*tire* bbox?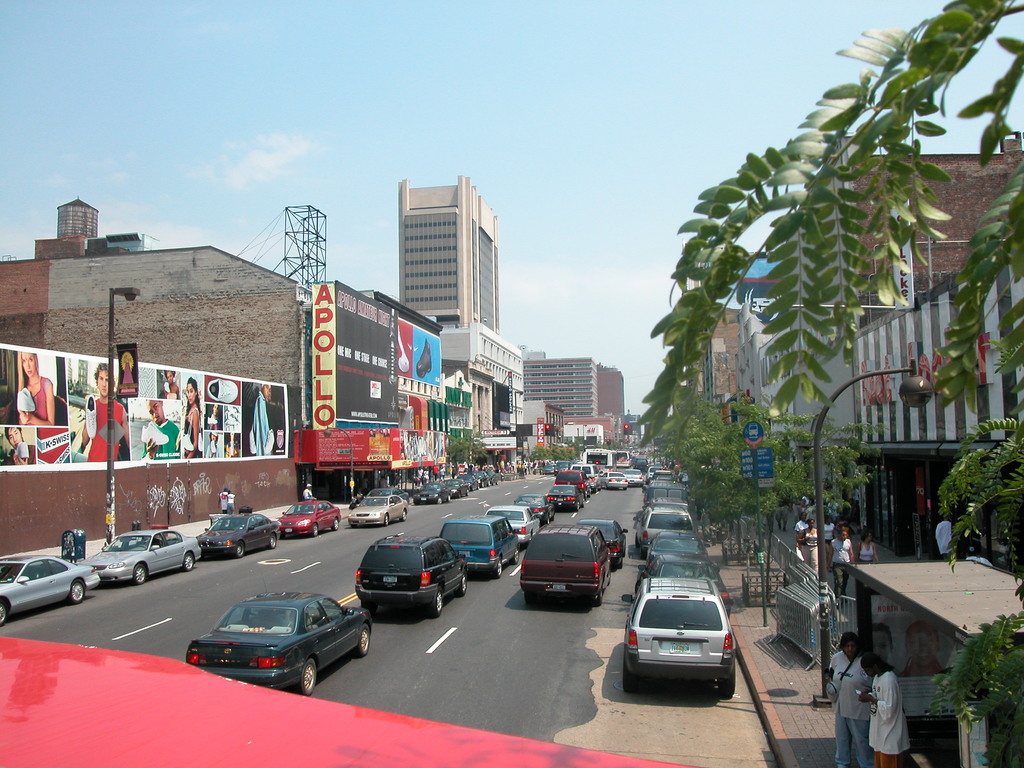
[x1=637, y1=539, x2=650, y2=559]
